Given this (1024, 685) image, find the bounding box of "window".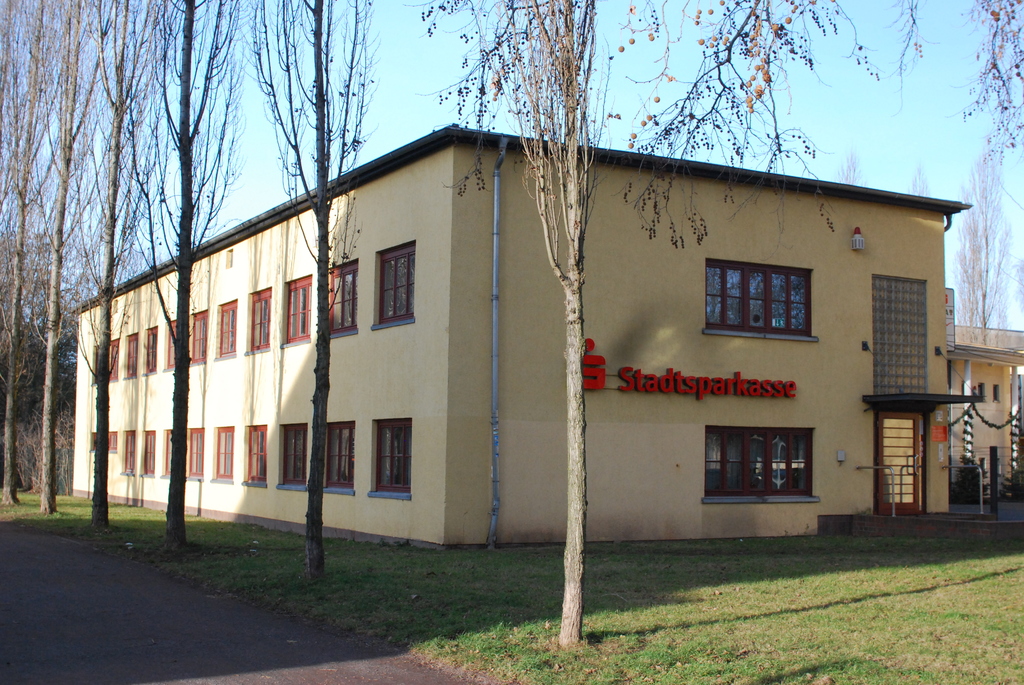
bbox(320, 419, 360, 492).
